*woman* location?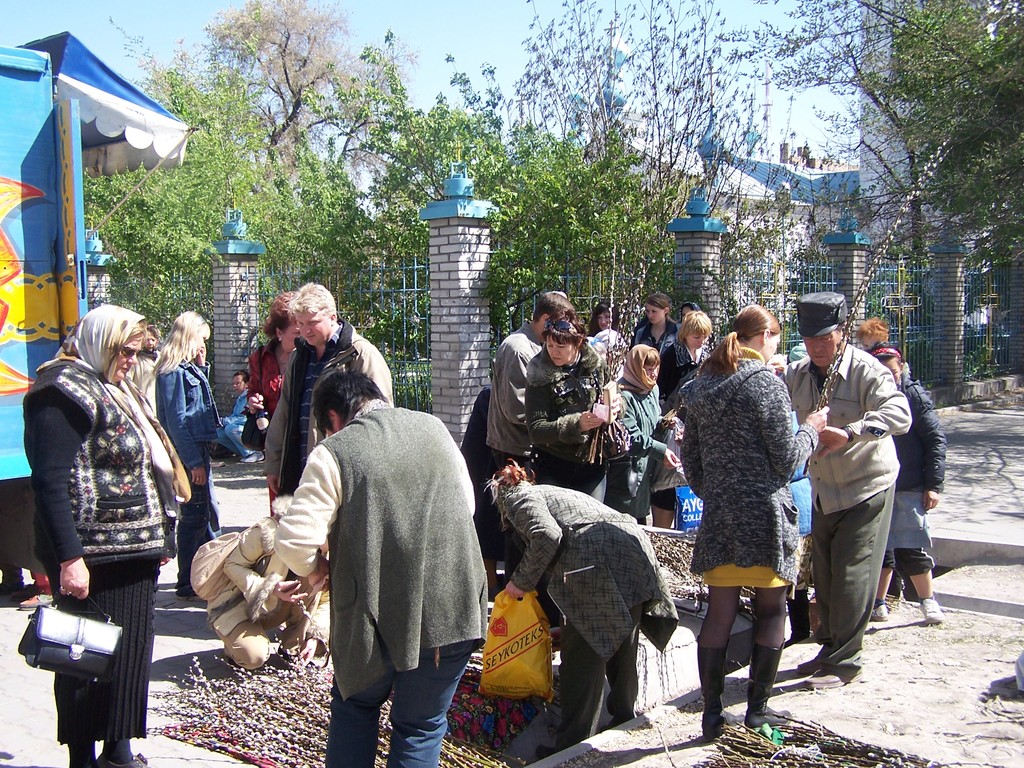
(x1=478, y1=458, x2=678, y2=760)
